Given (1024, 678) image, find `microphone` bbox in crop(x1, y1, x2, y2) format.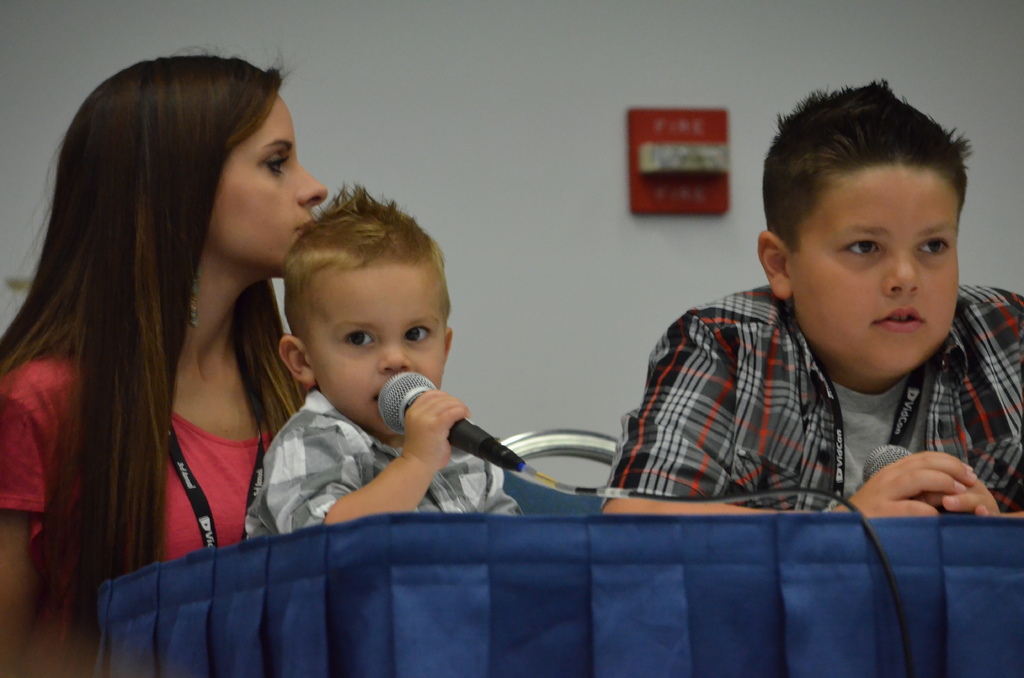
crop(375, 370, 540, 479).
